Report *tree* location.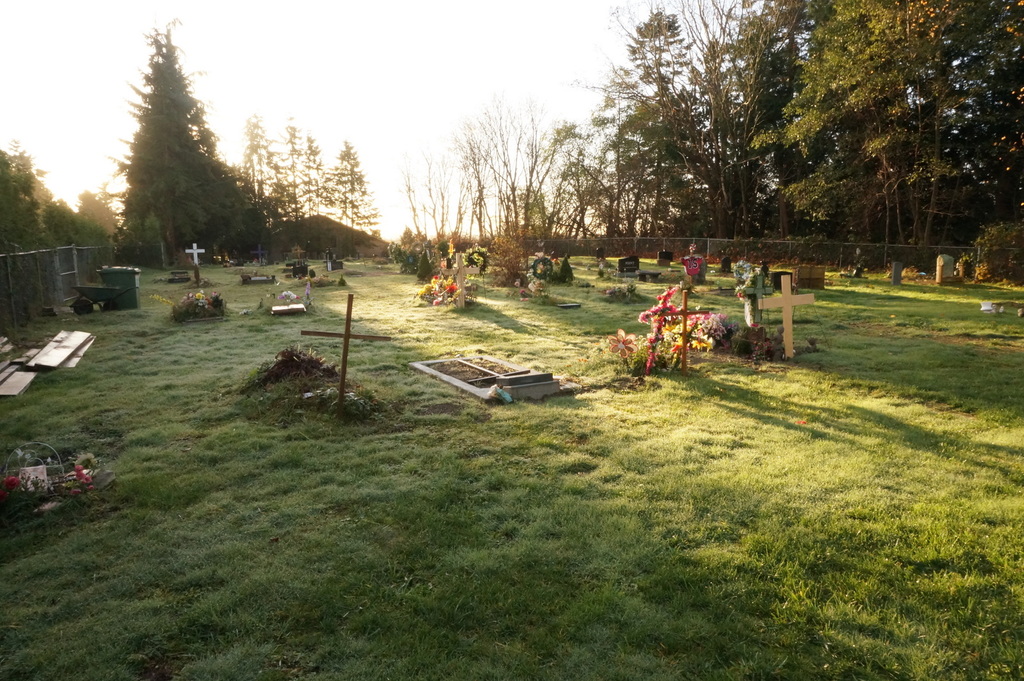
Report: left=273, top=116, right=312, bottom=223.
